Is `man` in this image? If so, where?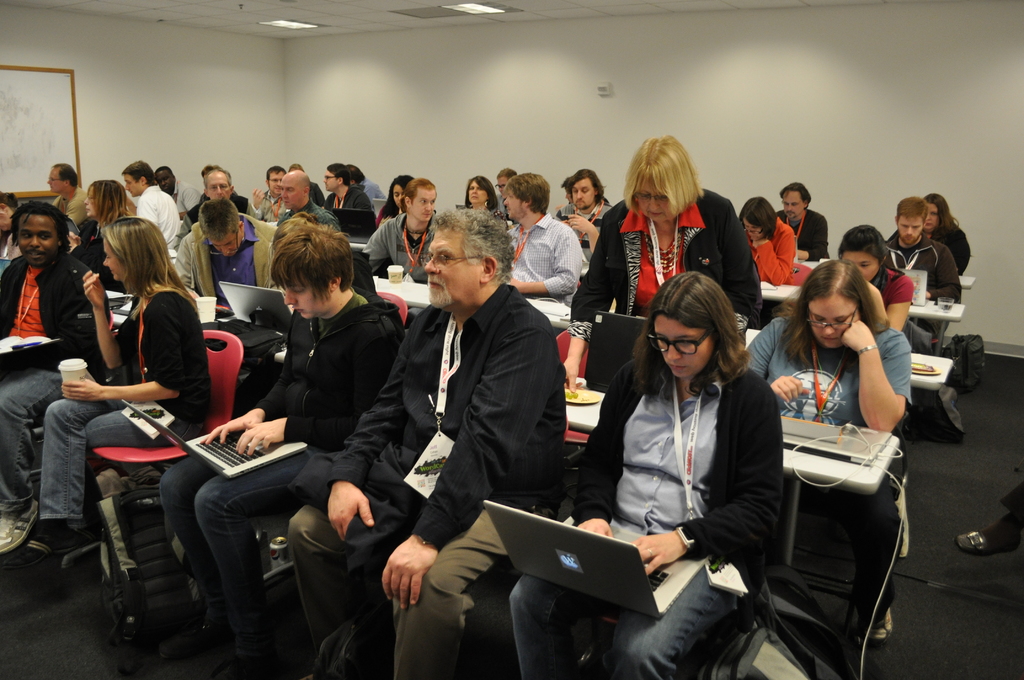
Yes, at box=[553, 168, 612, 269].
